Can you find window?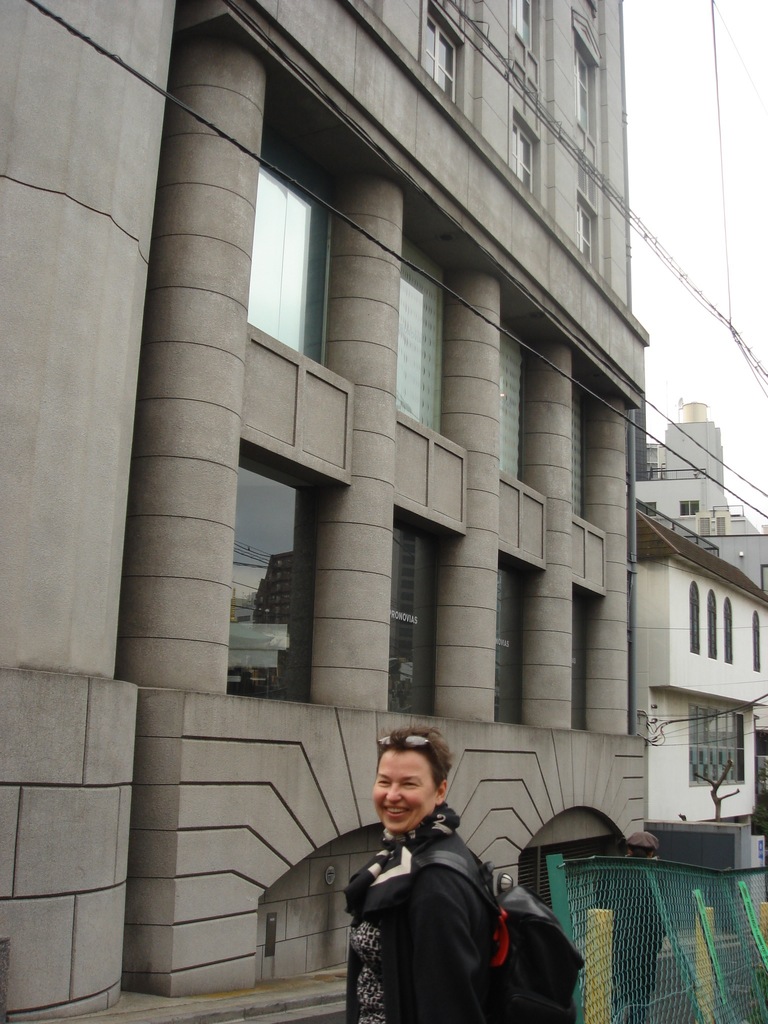
Yes, bounding box: BBox(221, 445, 322, 707).
